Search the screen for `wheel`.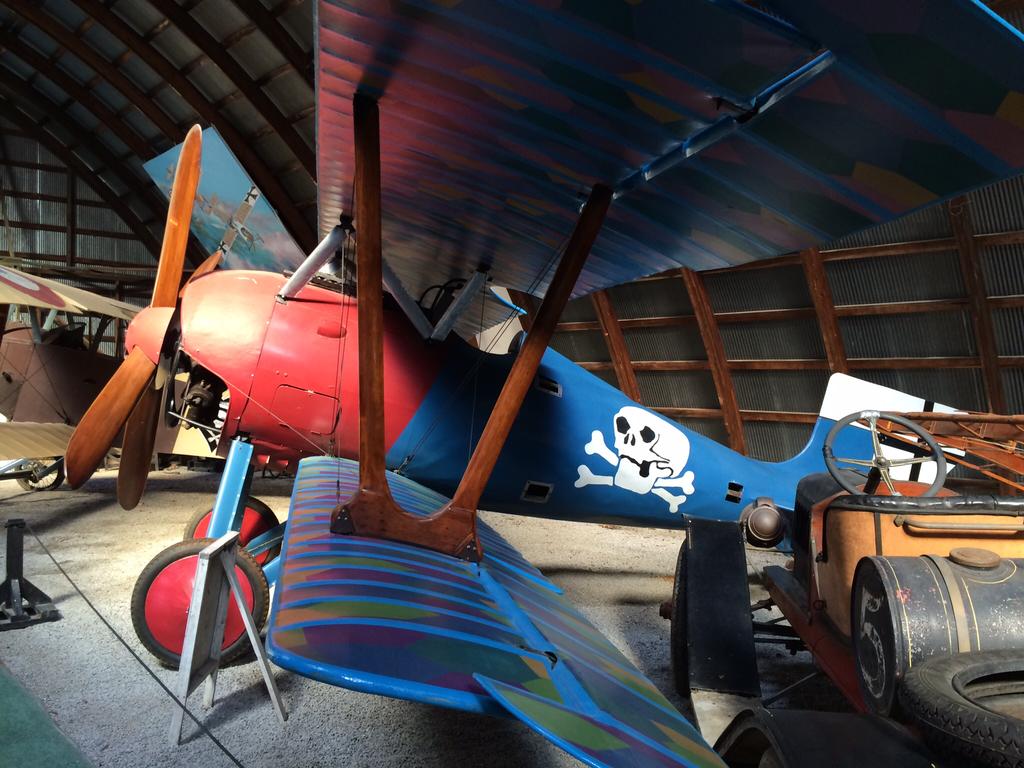
Found at pyautogui.locateOnScreen(129, 537, 271, 669).
